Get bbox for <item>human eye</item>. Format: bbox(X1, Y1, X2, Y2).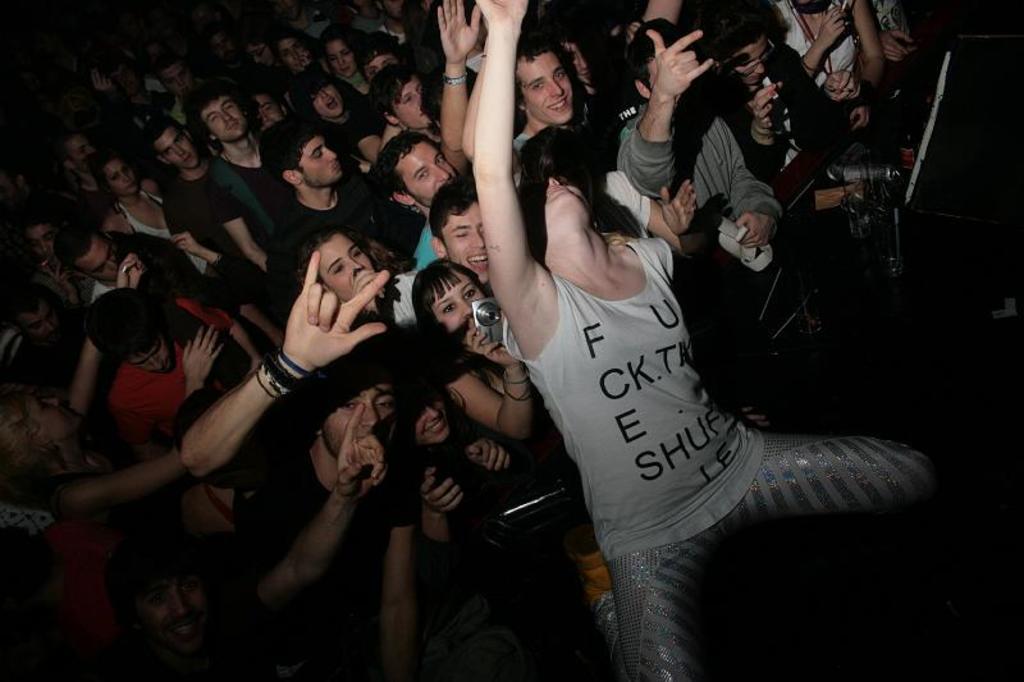
bbox(165, 77, 172, 87).
